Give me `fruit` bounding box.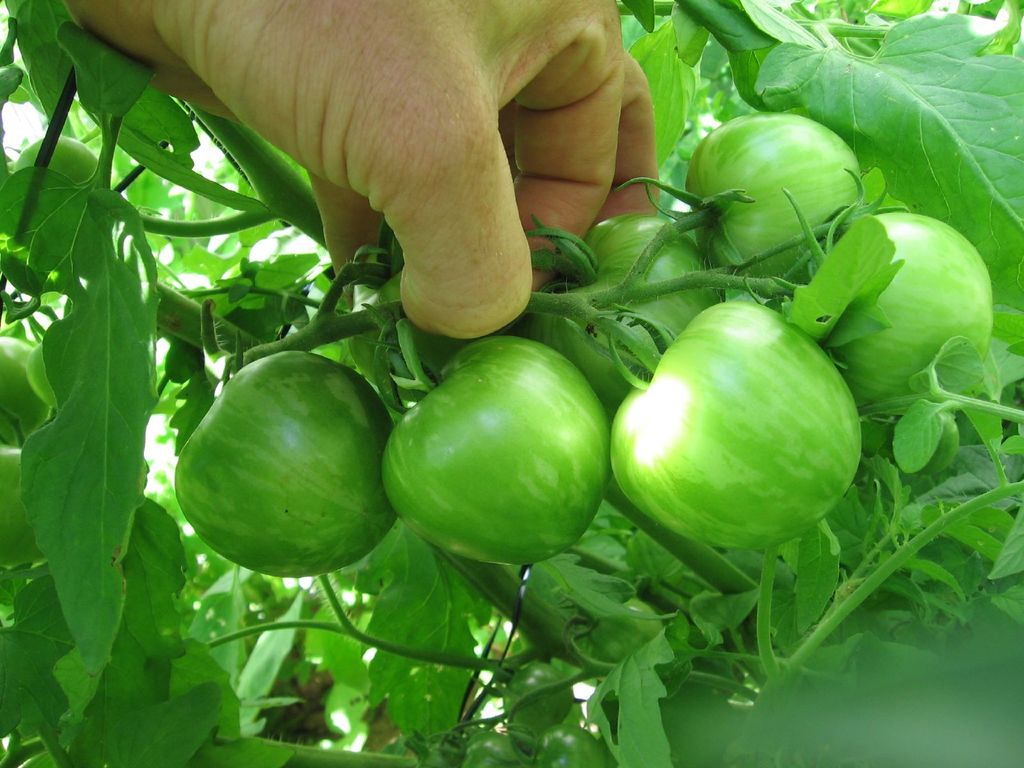
24,333,63,410.
